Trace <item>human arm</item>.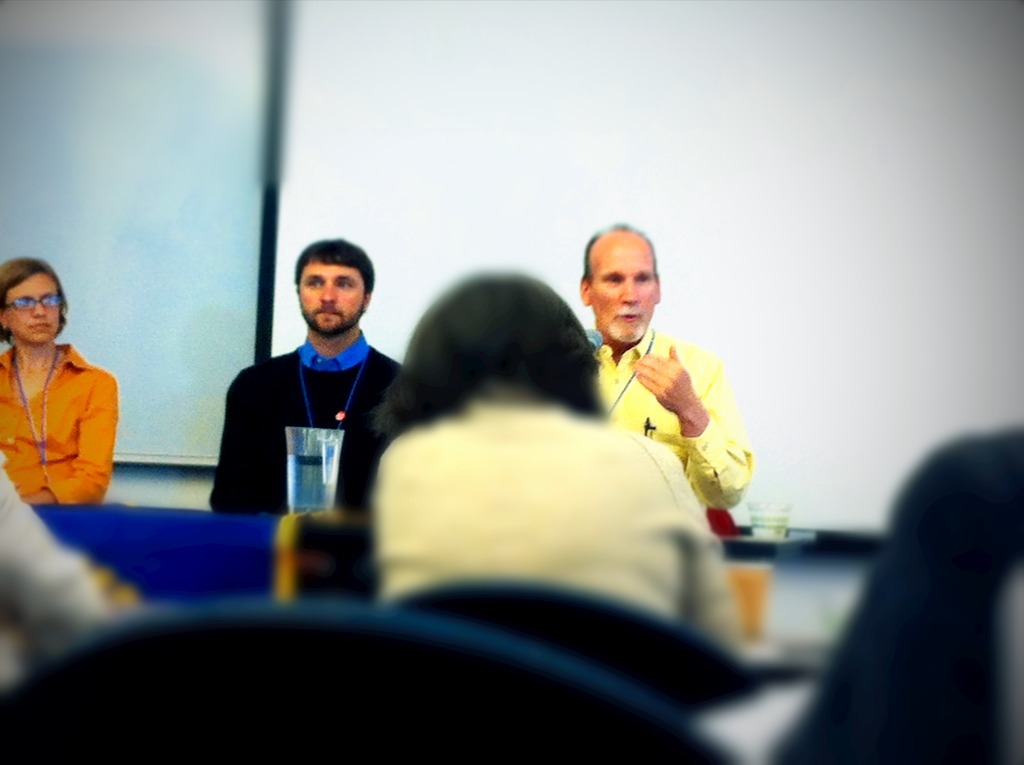
Traced to 671,452,748,643.
